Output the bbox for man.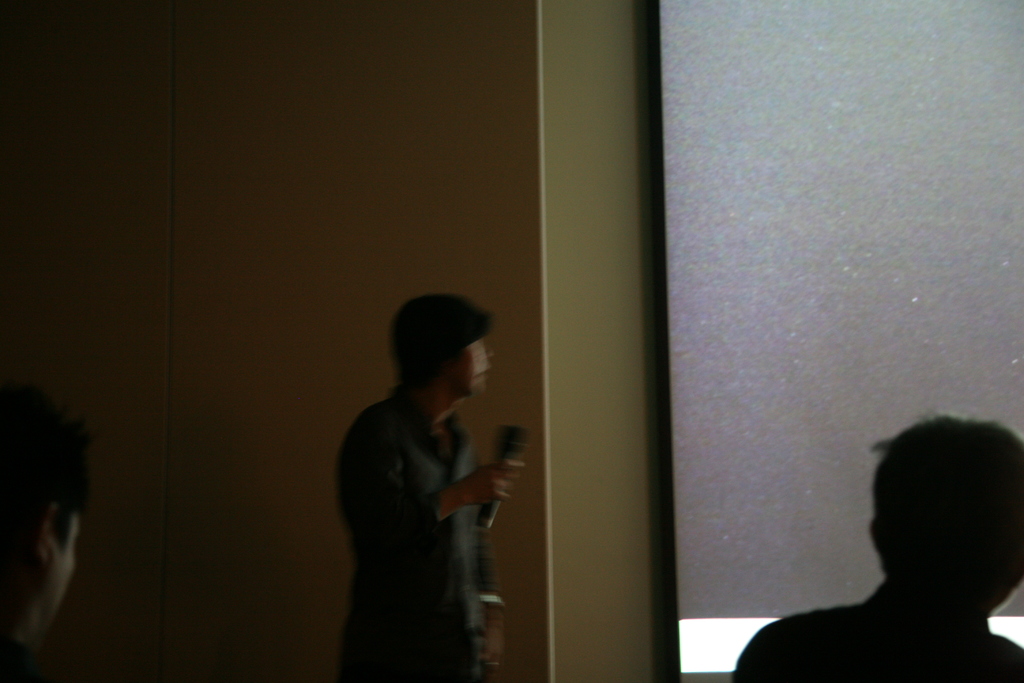
<bbox>337, 292, 523, 682</bbox>.
